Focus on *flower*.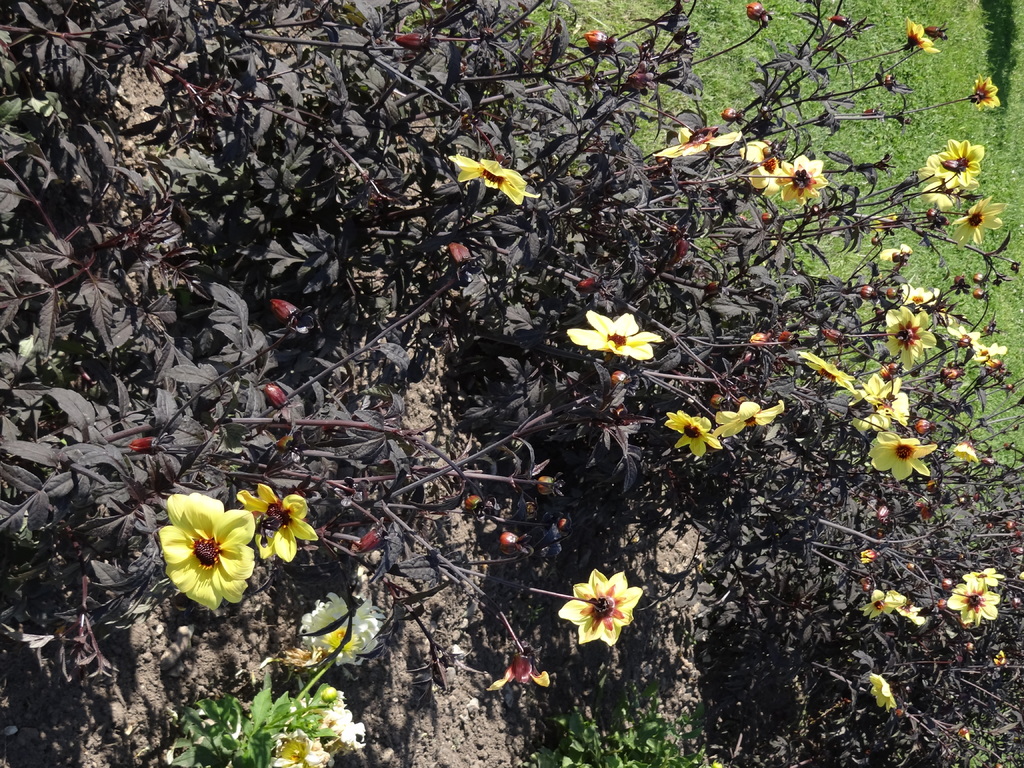
Focused at x1=445 y1=155 x2=543 y2=209.
